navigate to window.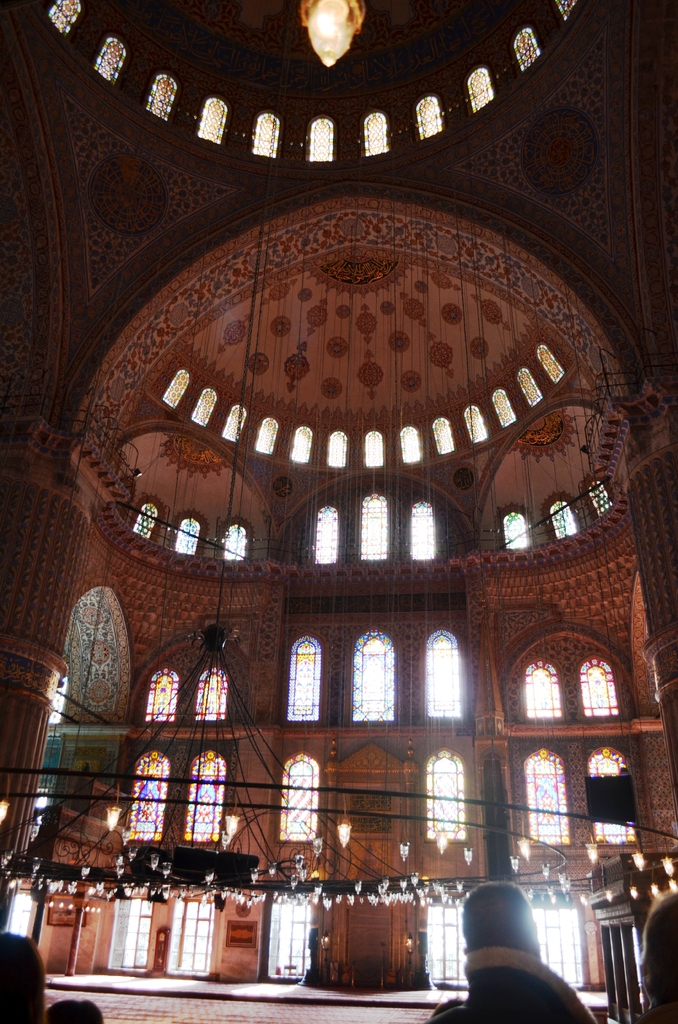
Navigation target: [left=222, top=405, right=250, bottom=444].
